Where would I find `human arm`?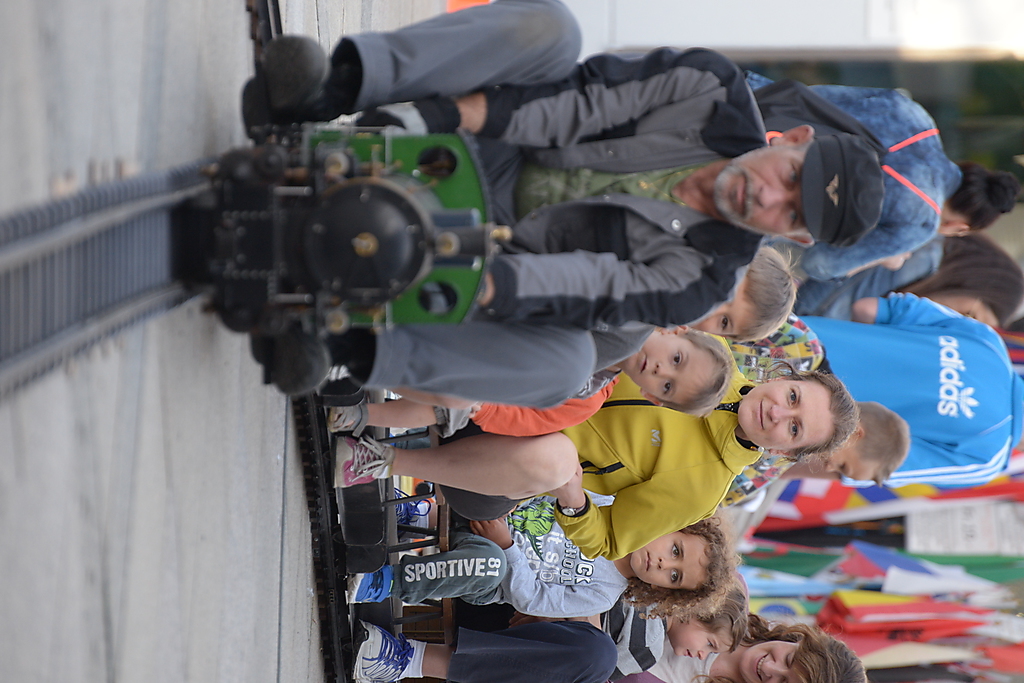
At {"left": 856, "top": 286, "right": 951, "bottom": 322}.
